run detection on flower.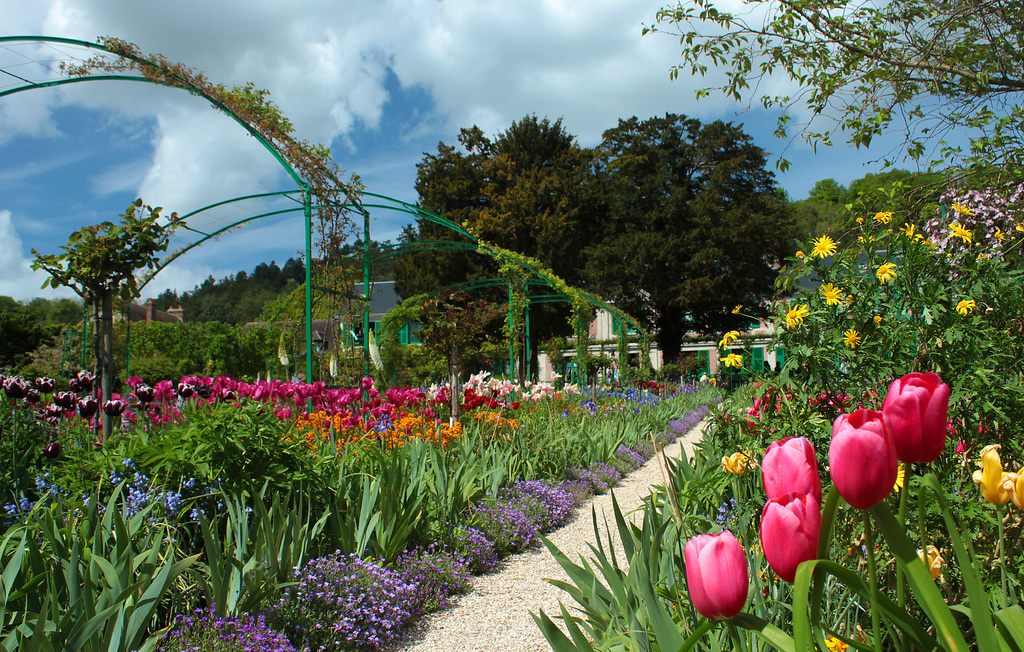
Result: [x1=875, y1=260, x2=900, y2=286].
